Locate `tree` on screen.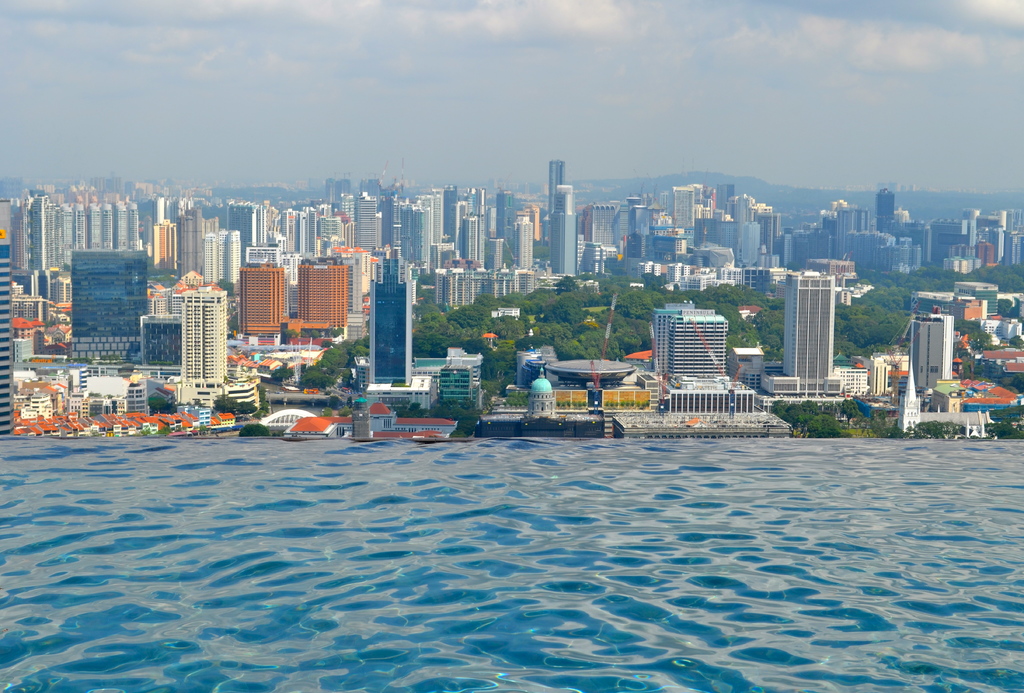
On screen at crop(582, 327, 631, 366).
